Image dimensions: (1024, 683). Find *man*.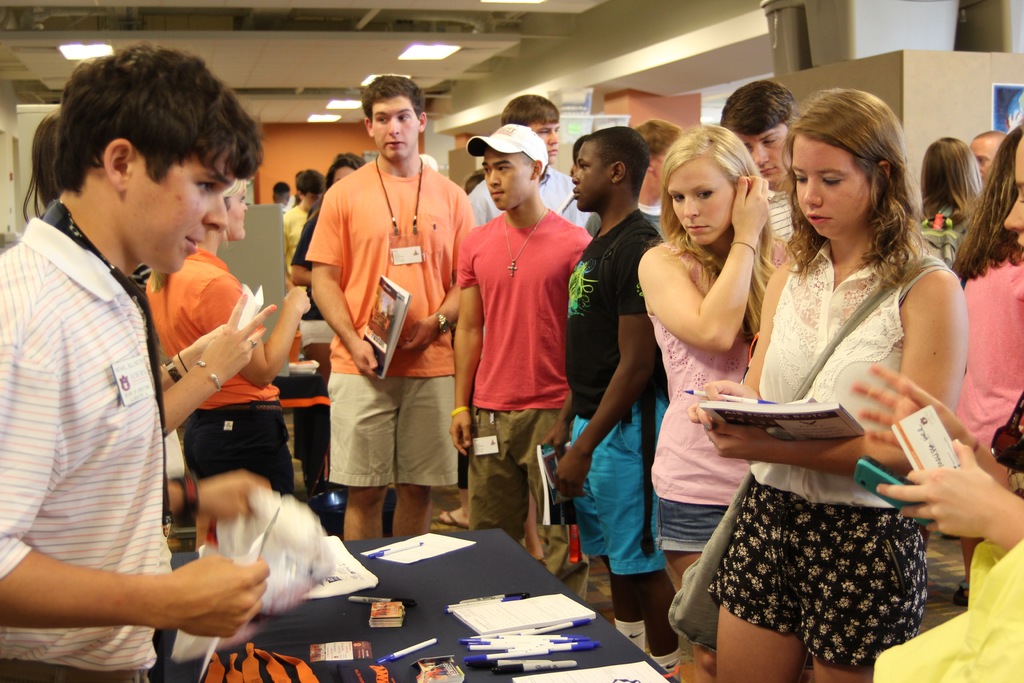
[539, 128, 680, 682].
